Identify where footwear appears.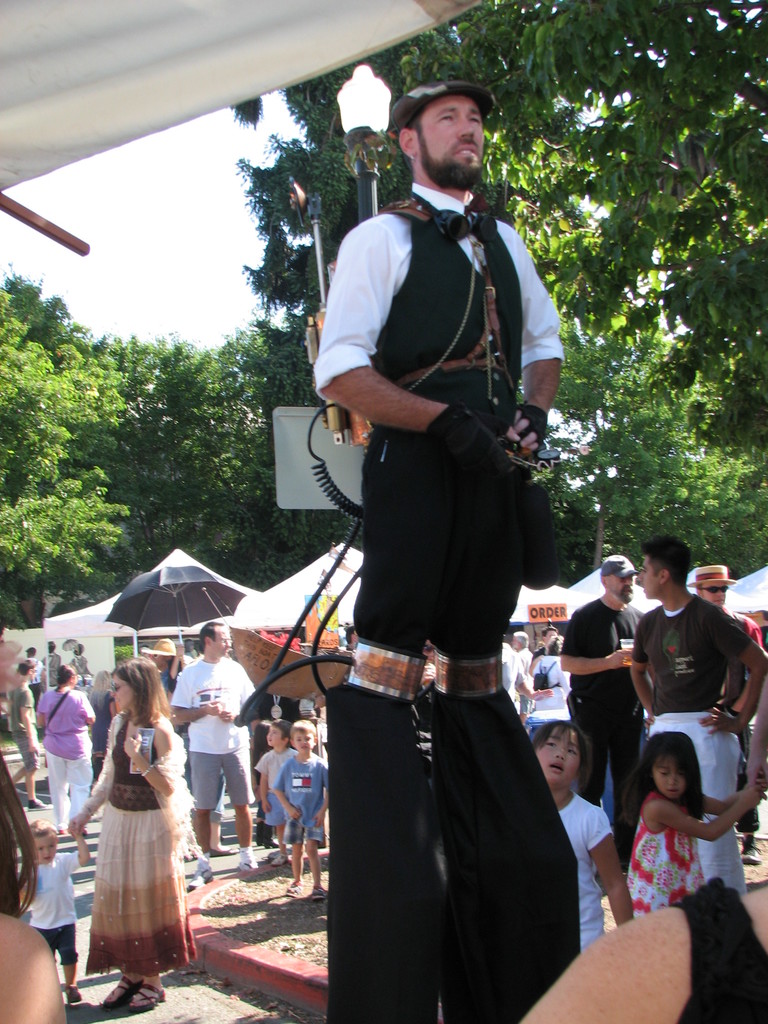
Appears at x1=67, y1=985, x2=81, y2=1004.
